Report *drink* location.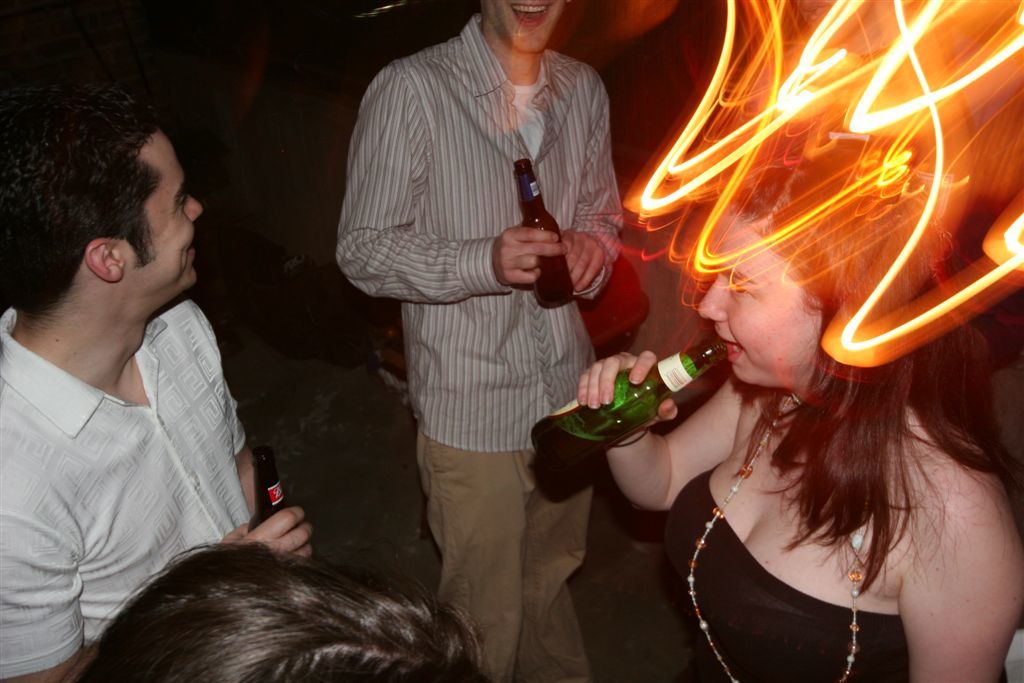
Report: crop(530, 409, 620, 477).
